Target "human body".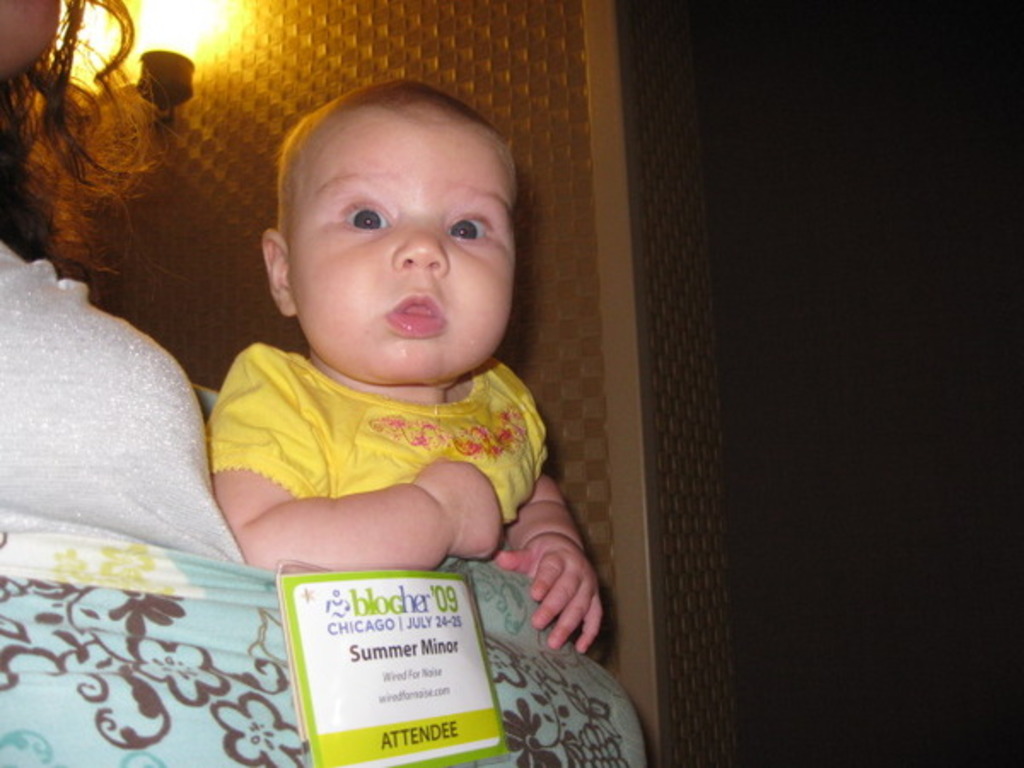
Target region: box=[0, 236, 642, 766].
